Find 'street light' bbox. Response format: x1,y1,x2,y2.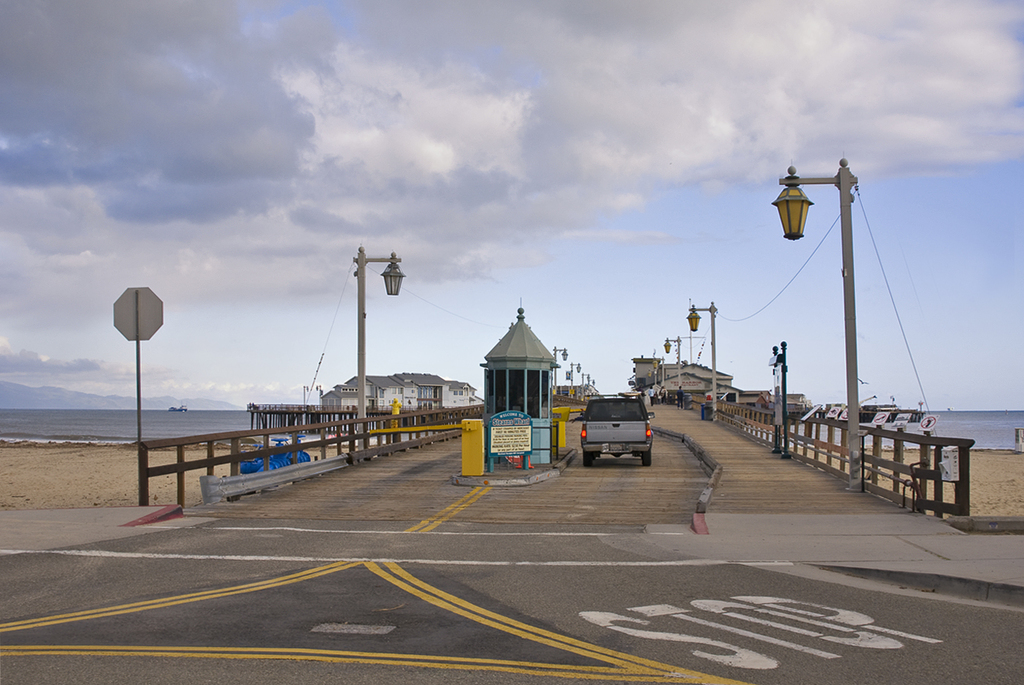
661,333,682,386.
